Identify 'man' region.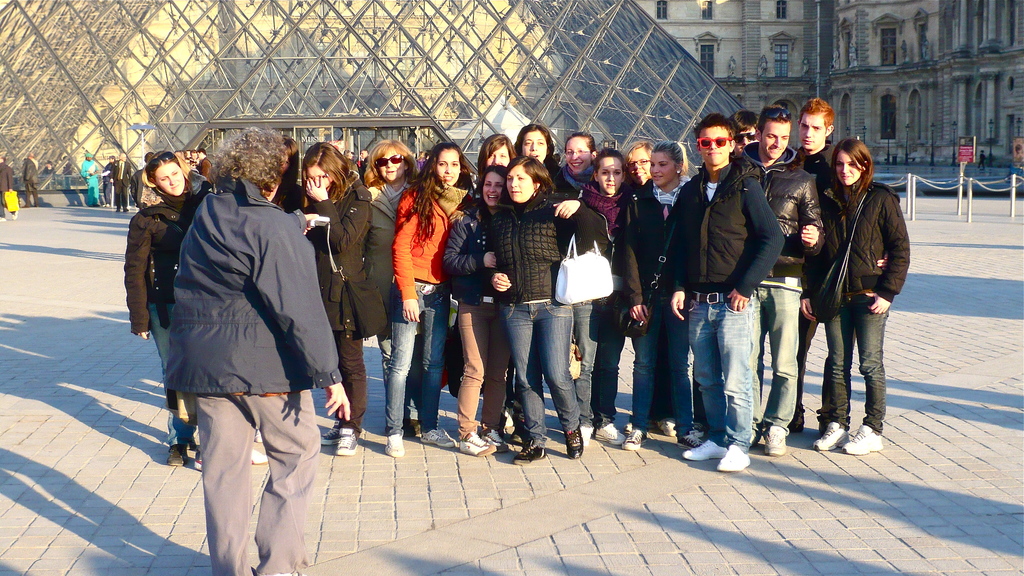
Region: [21,151,49,210].
